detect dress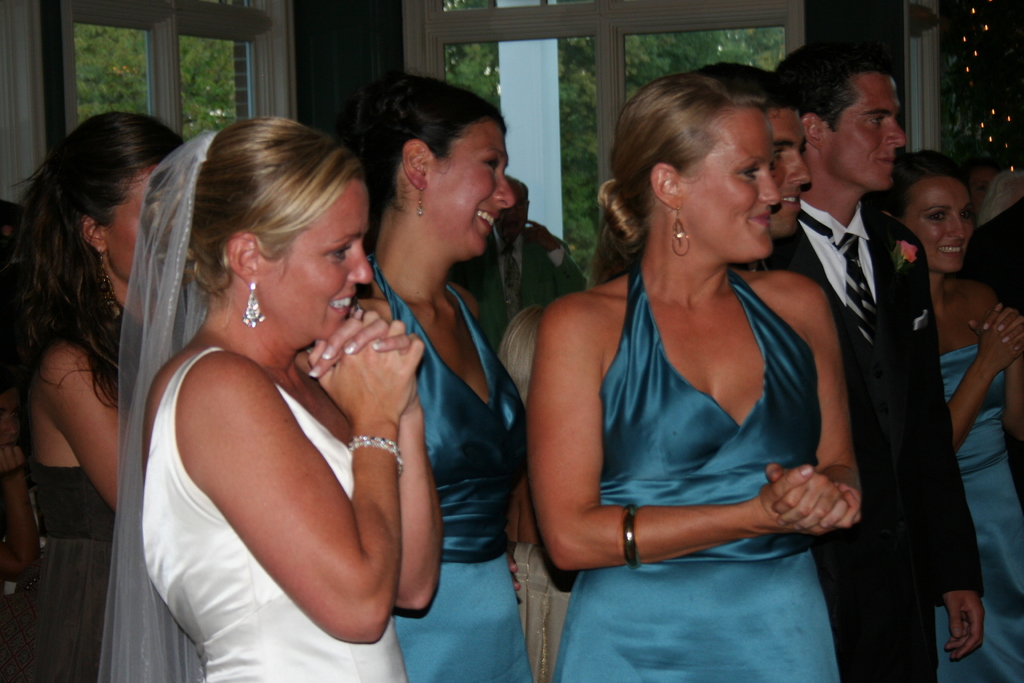
<box>0,458,115,682</box>
